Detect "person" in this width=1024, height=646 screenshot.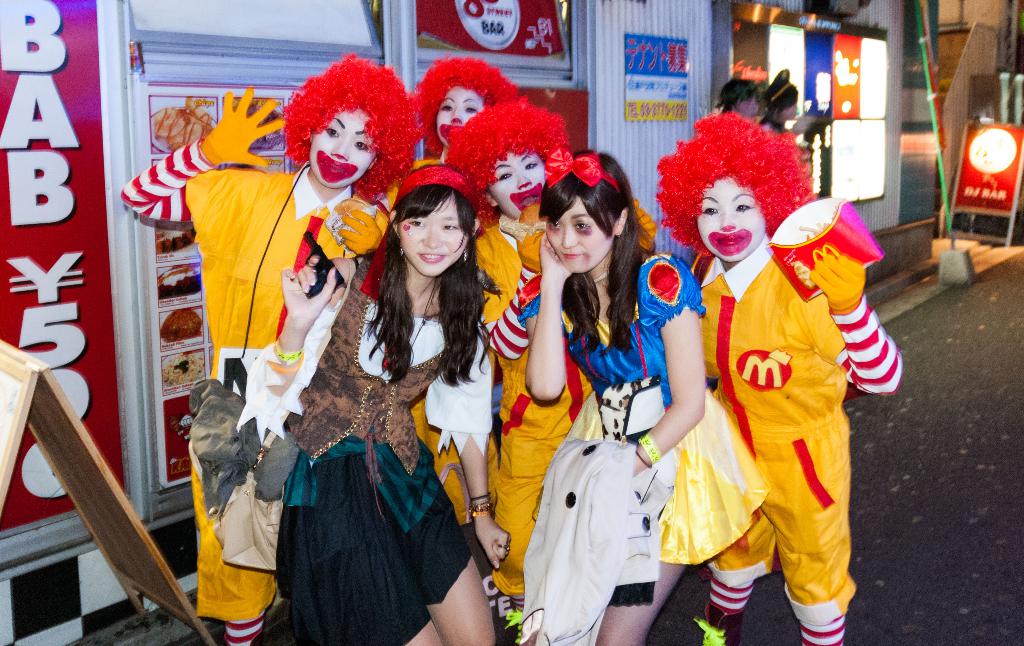
Detection: (721,76,762,114).
